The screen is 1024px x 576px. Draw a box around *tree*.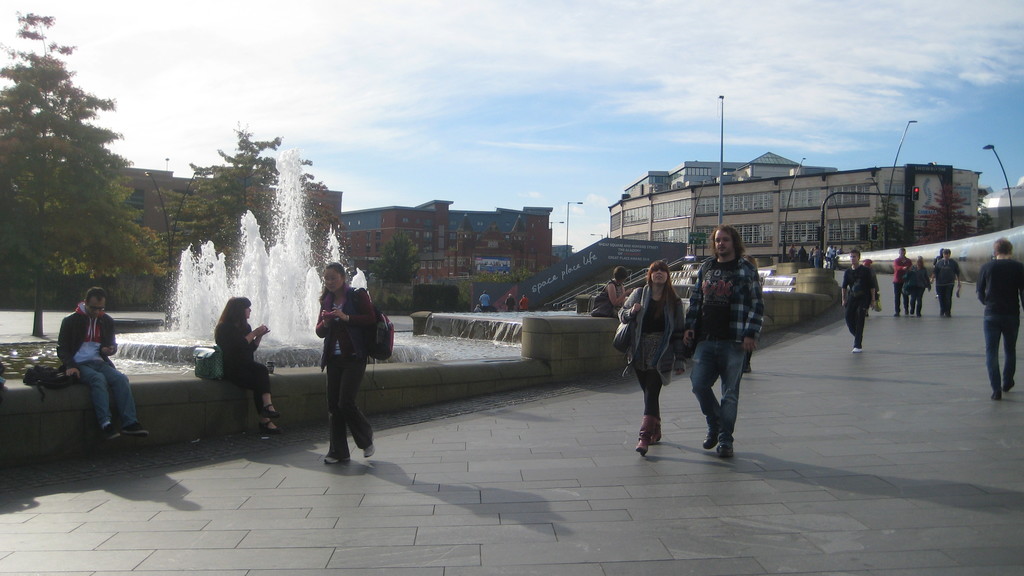
[131,184,191,303].
